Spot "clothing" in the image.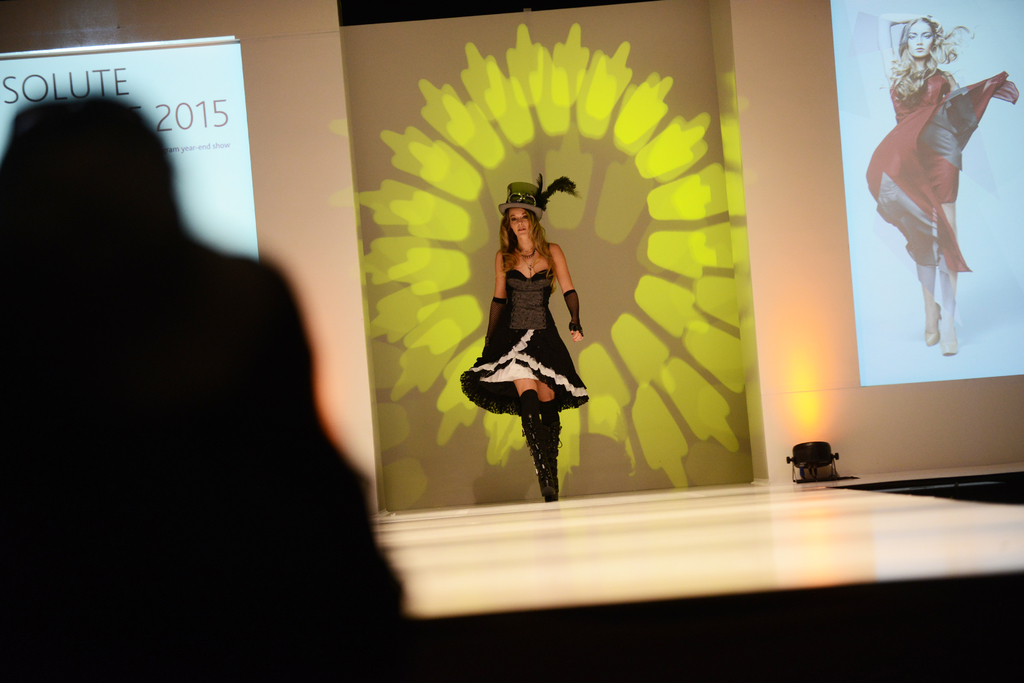
"clothing" found at locate(456, 268, 593, 422).
